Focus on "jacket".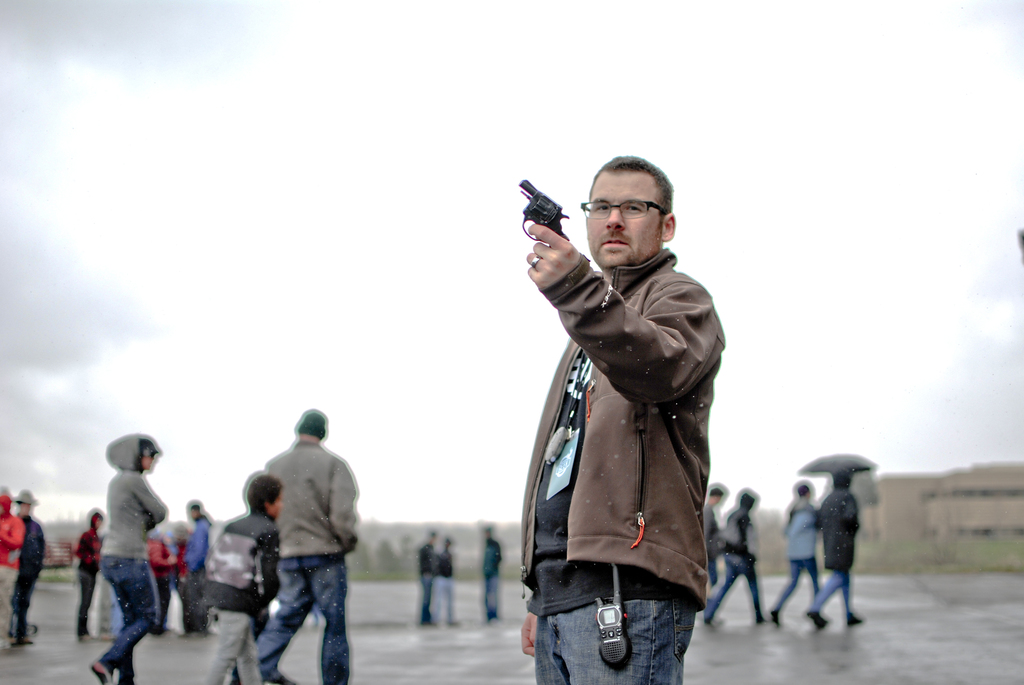
Focused at <box>520,195,729,623</box>.
